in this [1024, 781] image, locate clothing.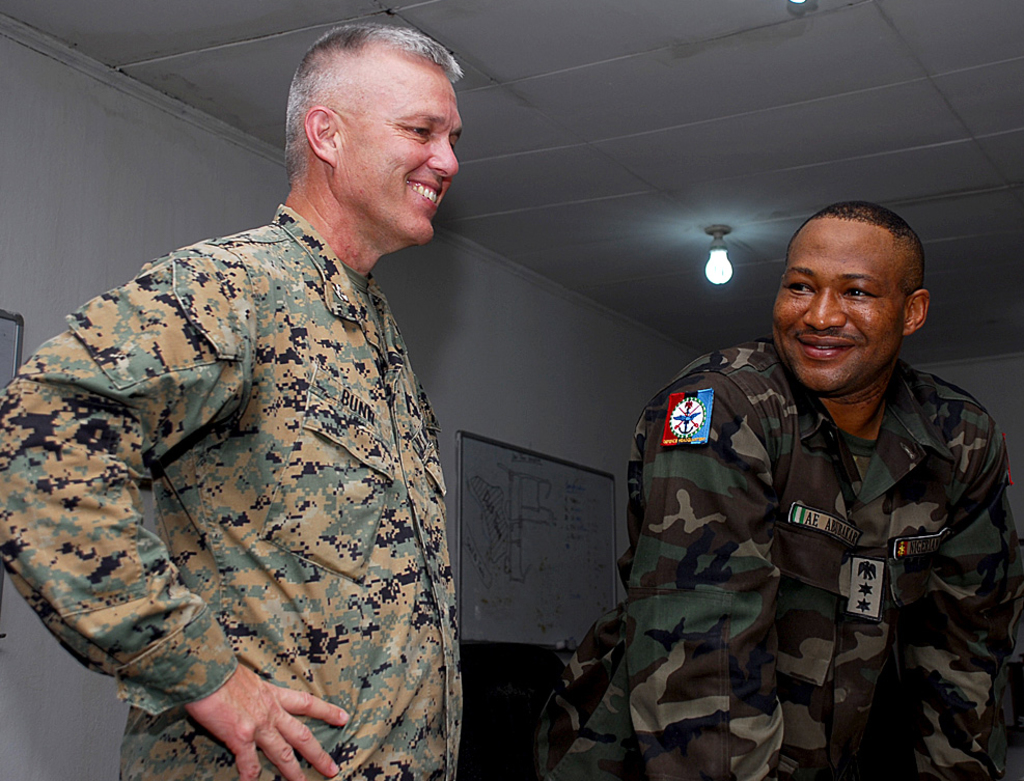
Bounding box: locate(0, 202, 466, 780).
